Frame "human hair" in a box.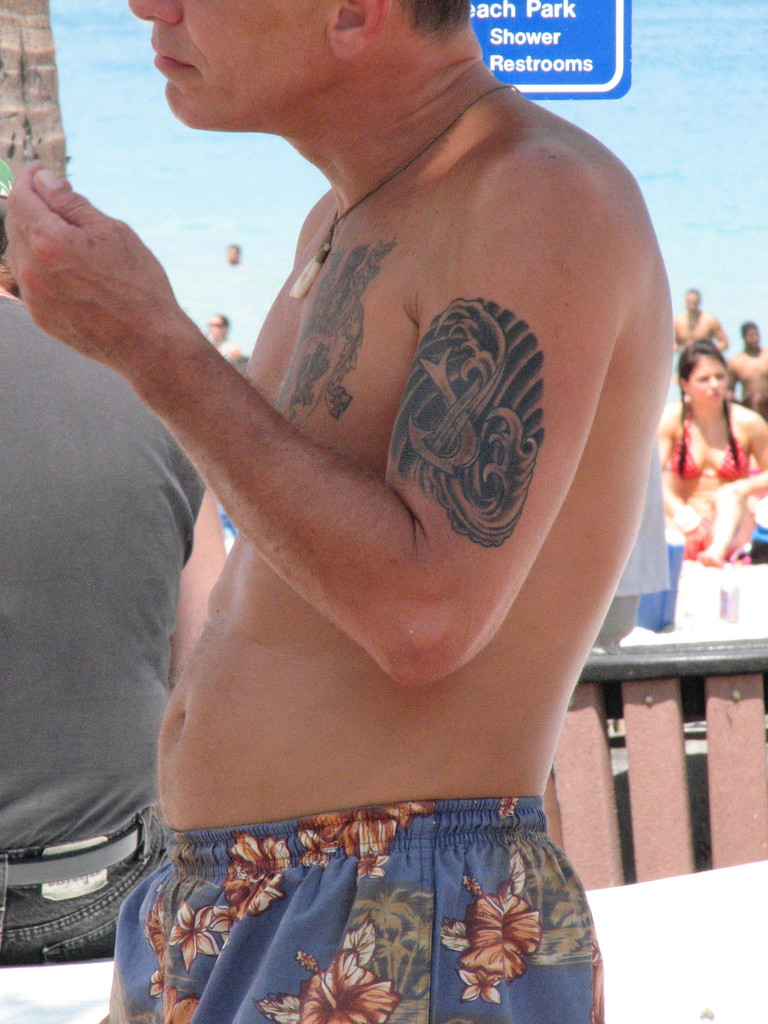
{"left": 405, "top": 0, "right": 480, "bottom": 38}.
